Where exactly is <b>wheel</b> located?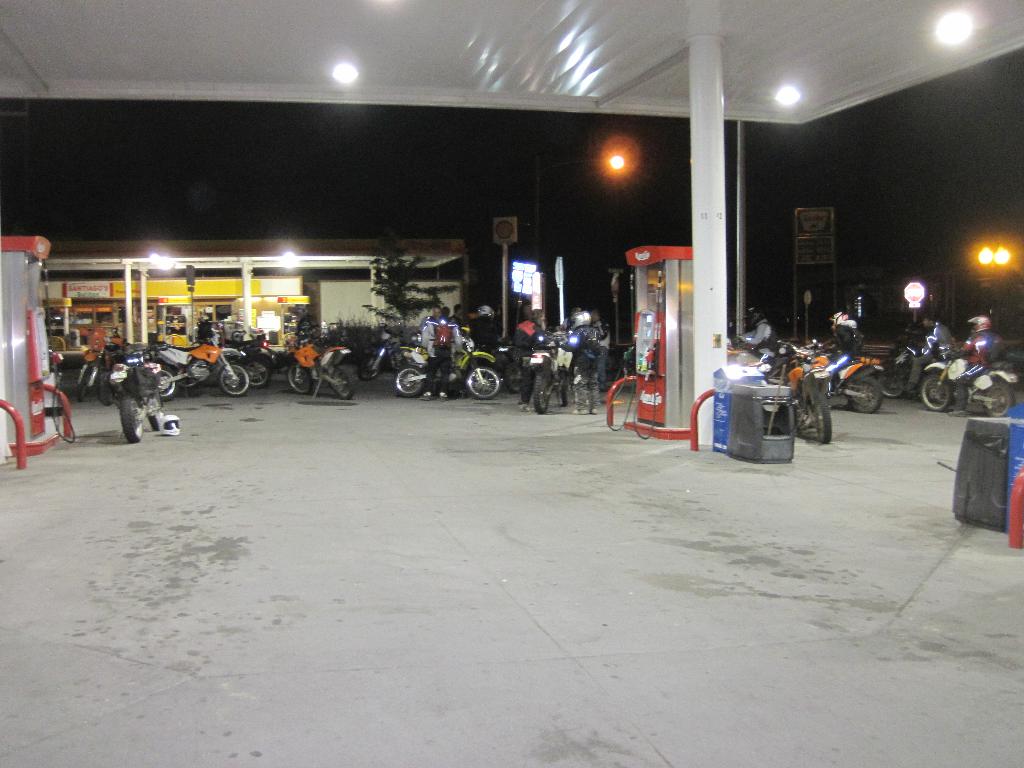
Its bounding box is x1=845 y1=377 x2=883 y2=415.
